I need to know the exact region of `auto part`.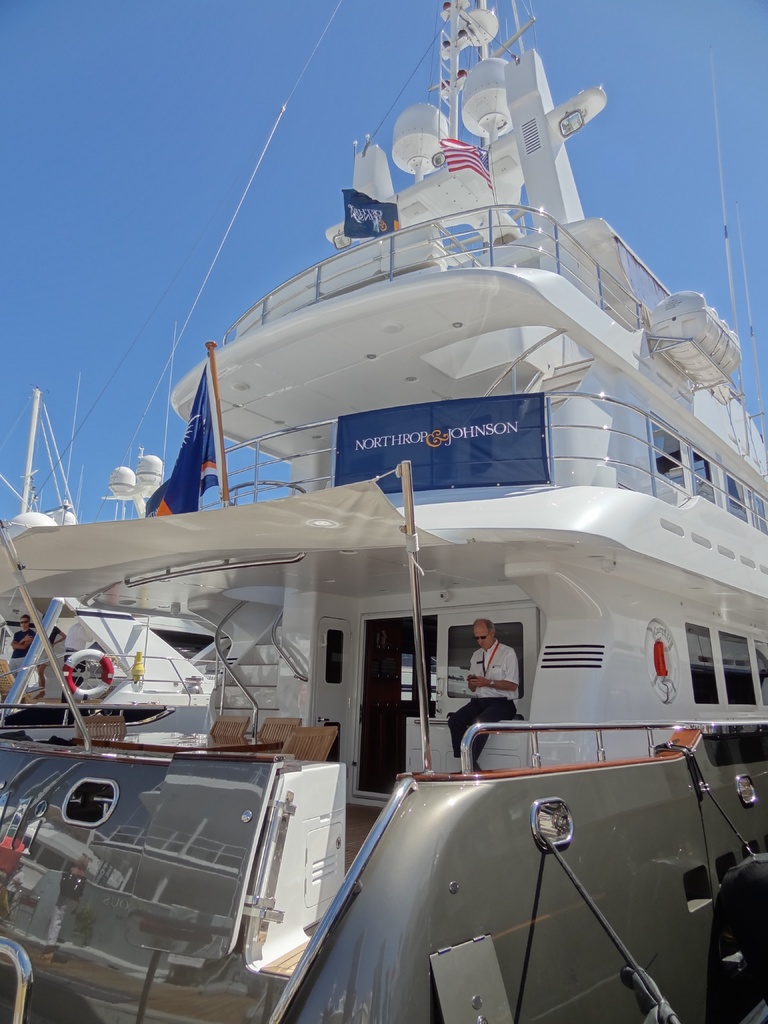
Region: (left=480, top=582, right=682, bottom=788).
